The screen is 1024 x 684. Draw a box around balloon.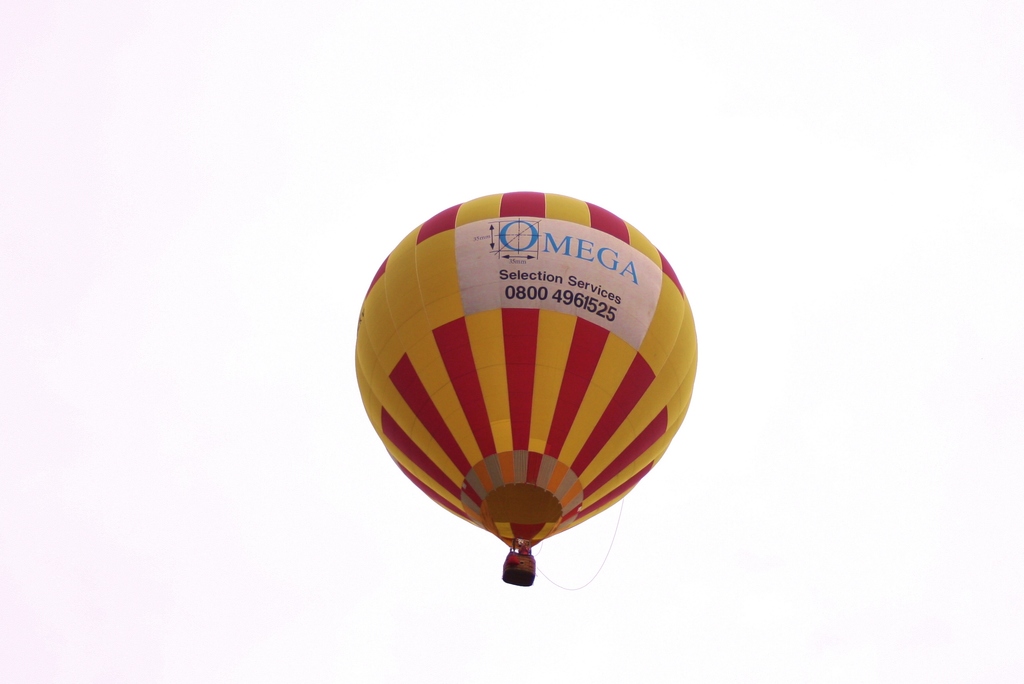
[355, 185, 694, 548].
